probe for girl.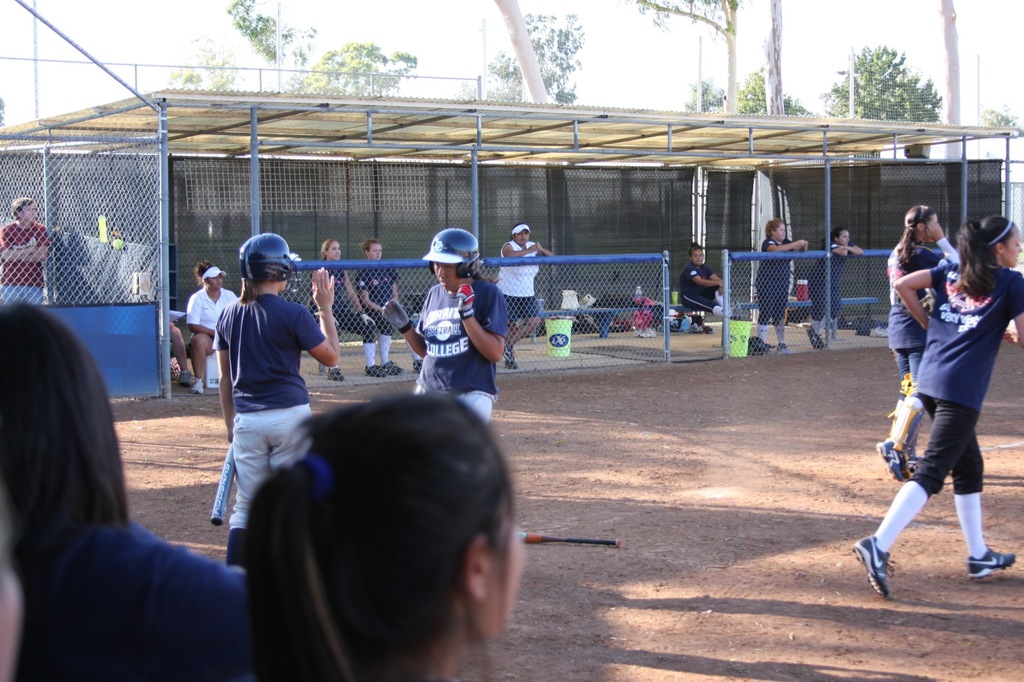
Probe result: <region>208, 230, 342, 573</region>.
